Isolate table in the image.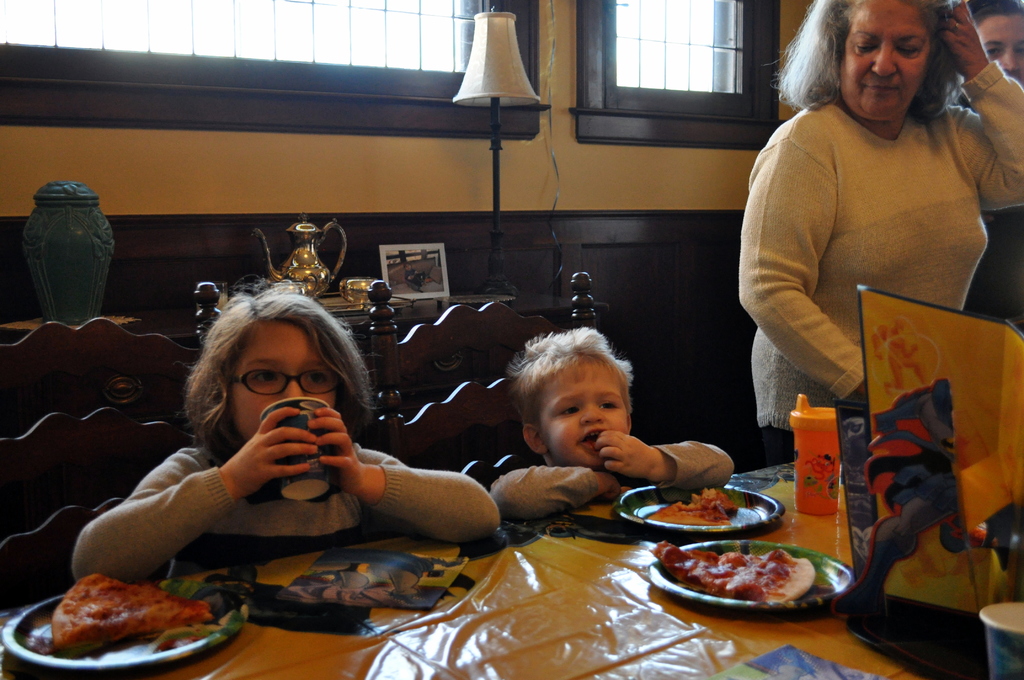
Isolated region: (left=0, top=287, right=520, bottom=369).
